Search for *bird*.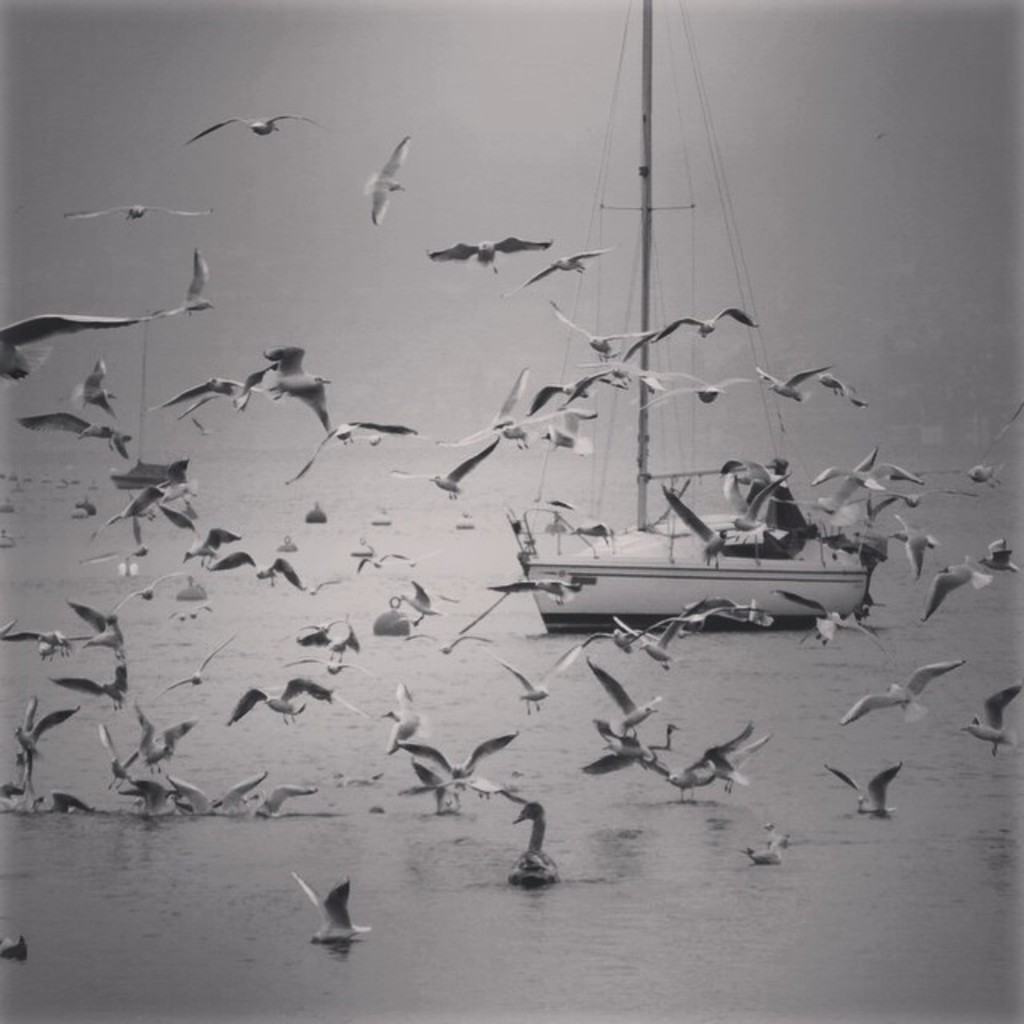
Found at 419,237,555,277.
